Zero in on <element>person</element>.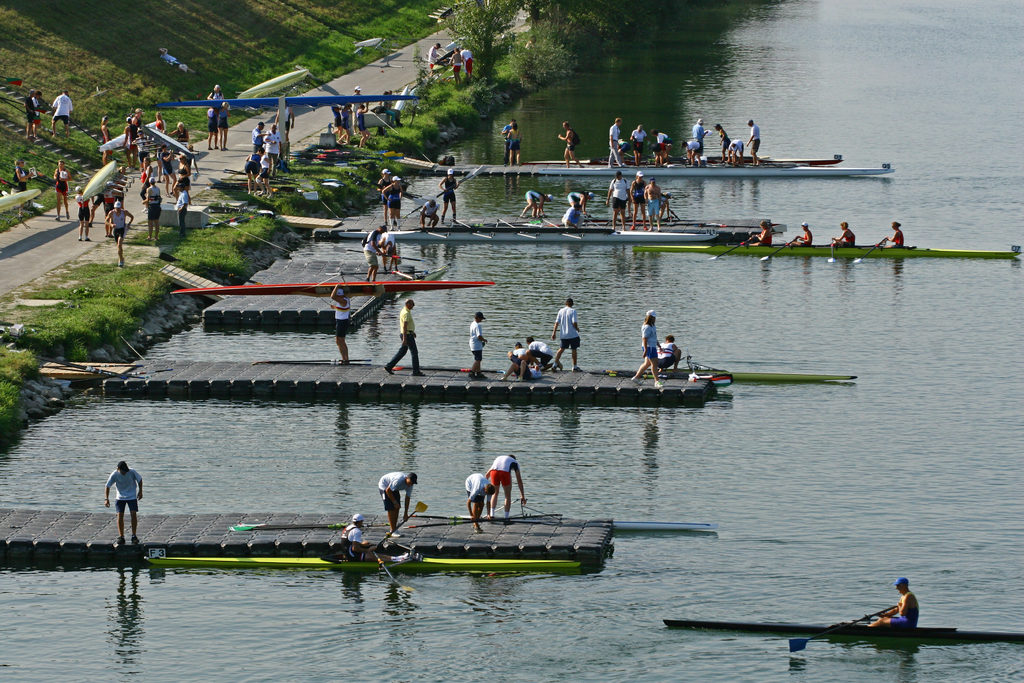
Zeroed in: 863:577:924:636.
